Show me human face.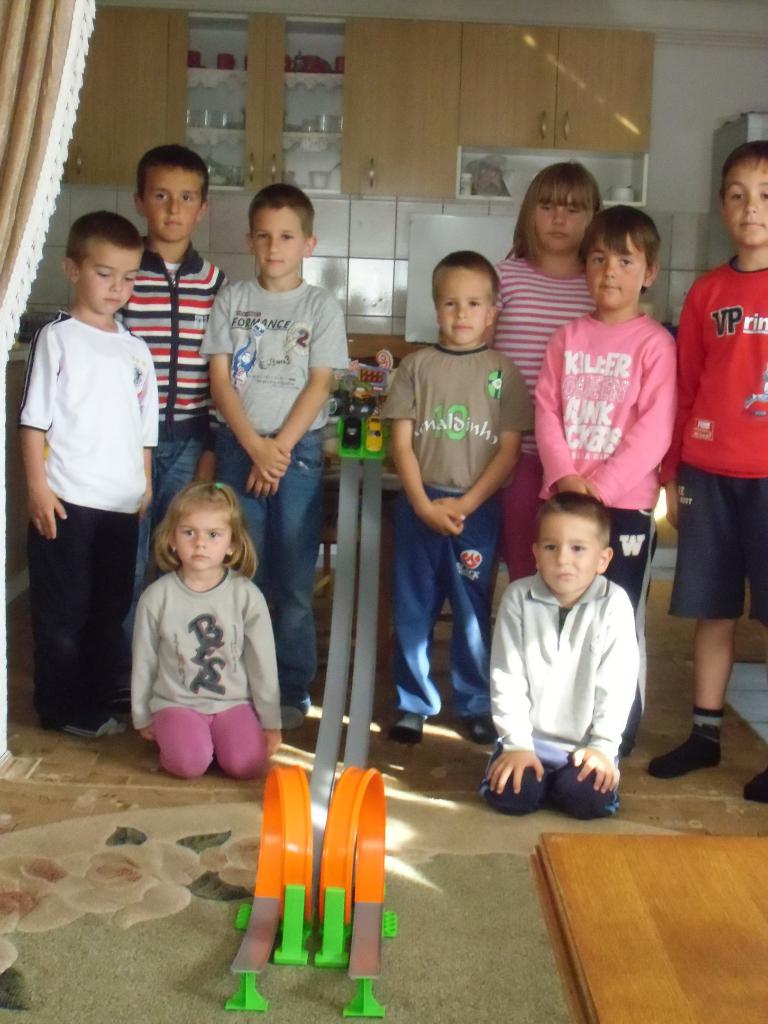
human face is here: <box>254,205,305,275</box>.
